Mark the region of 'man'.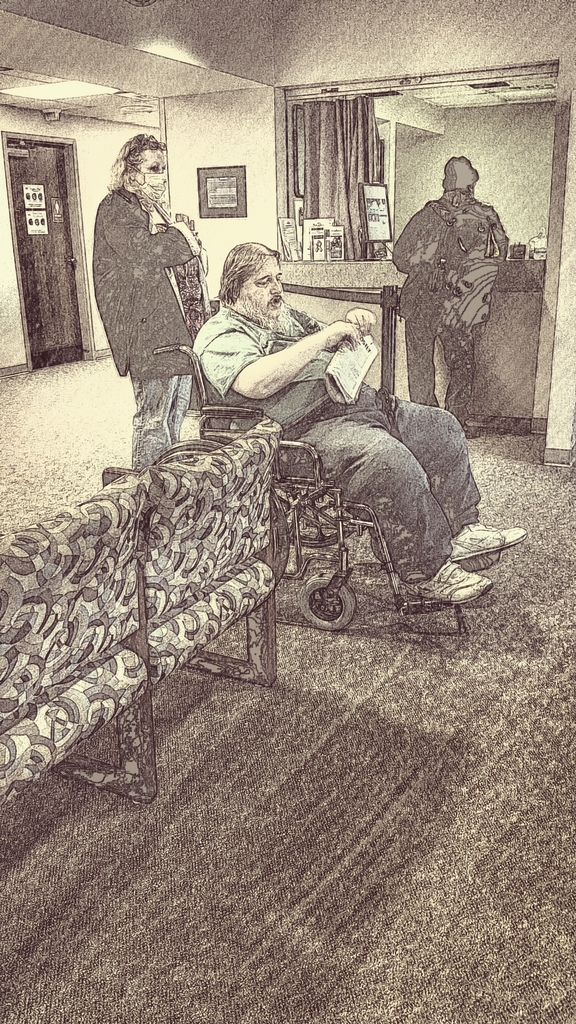
Region: locate(381, 152, 507, 423).
